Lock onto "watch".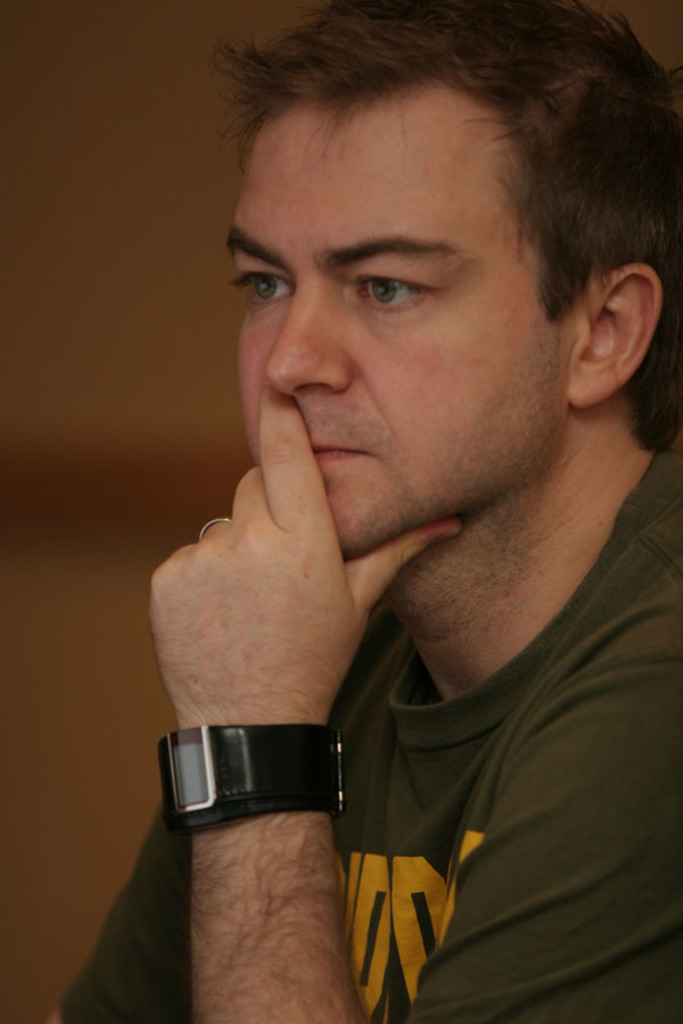
Locked: region(154, 721, 353, 837).
